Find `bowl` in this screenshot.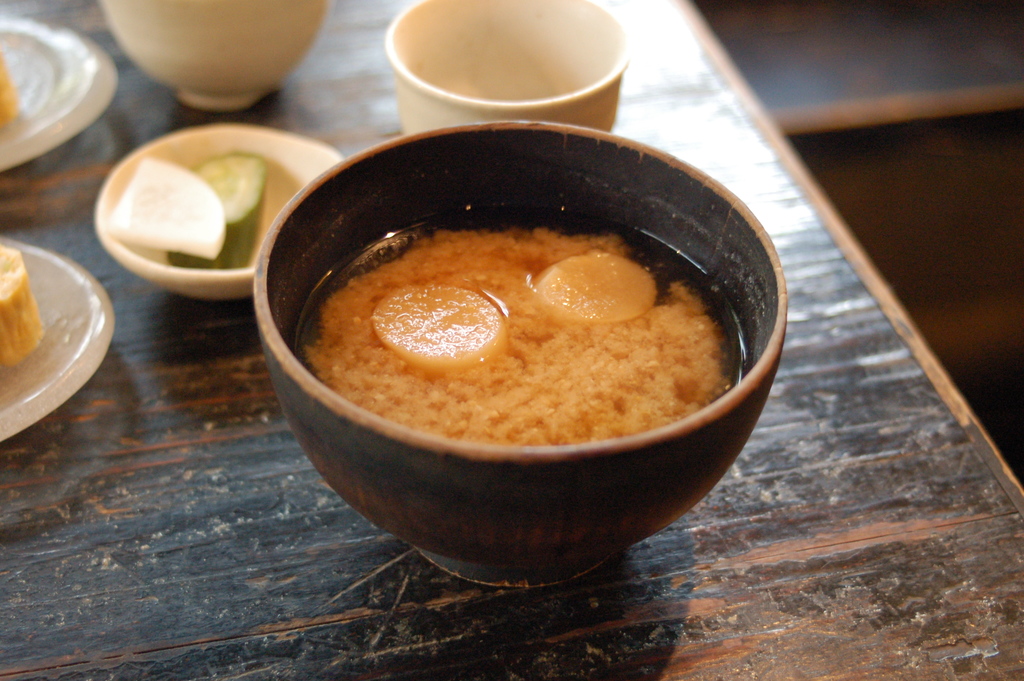
The bounding box for `bowl` is x1=97, y1=119, x2=342, y2=299.
